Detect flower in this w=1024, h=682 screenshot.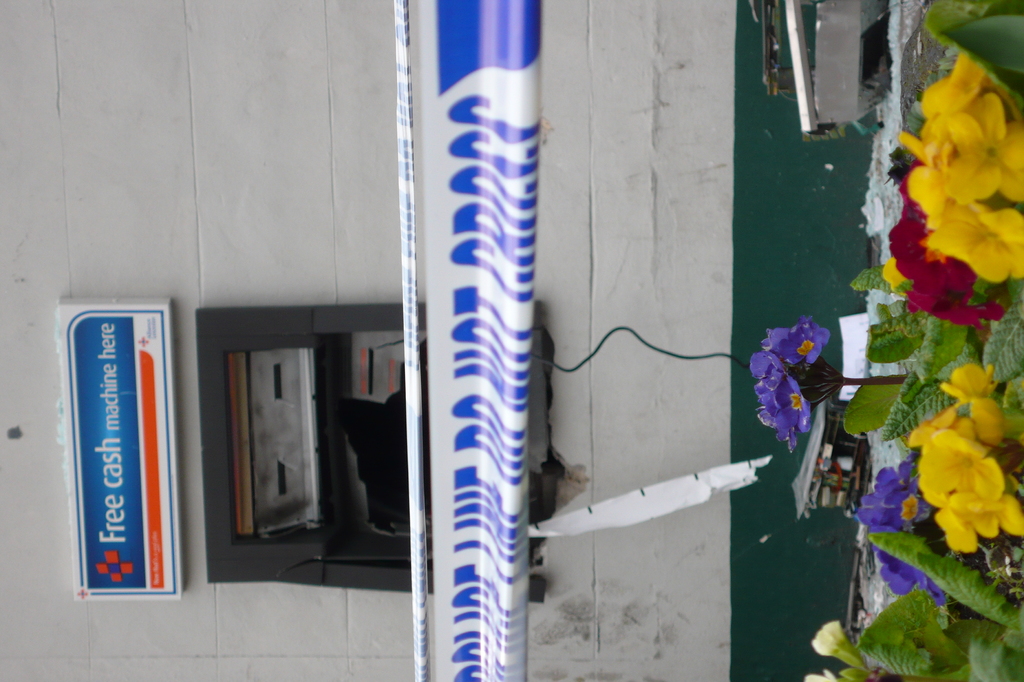
Detection: 806 618 868 681.
